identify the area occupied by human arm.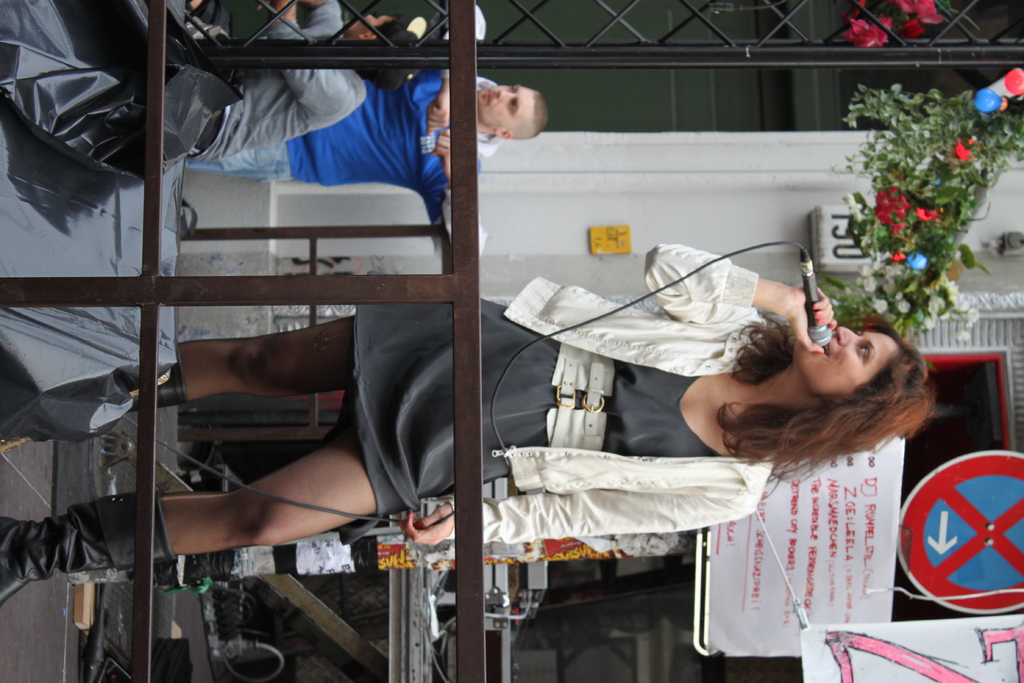
Area: pyautogui.locateOnScreen(395, 488, 760, 559).
